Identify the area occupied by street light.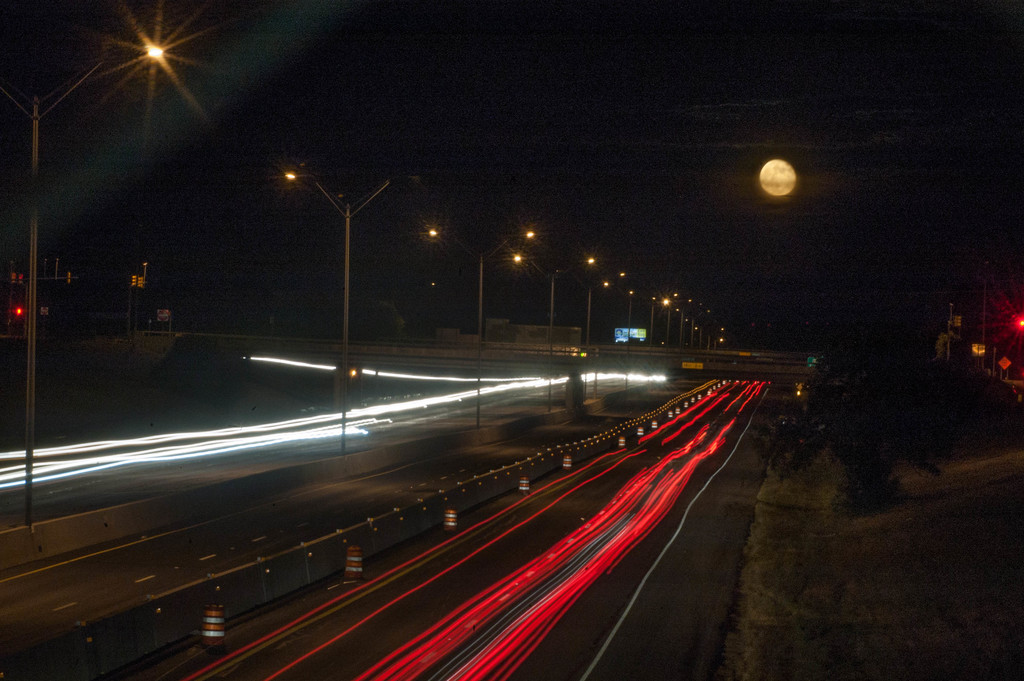
Area: [425, 213, 531, 419].
